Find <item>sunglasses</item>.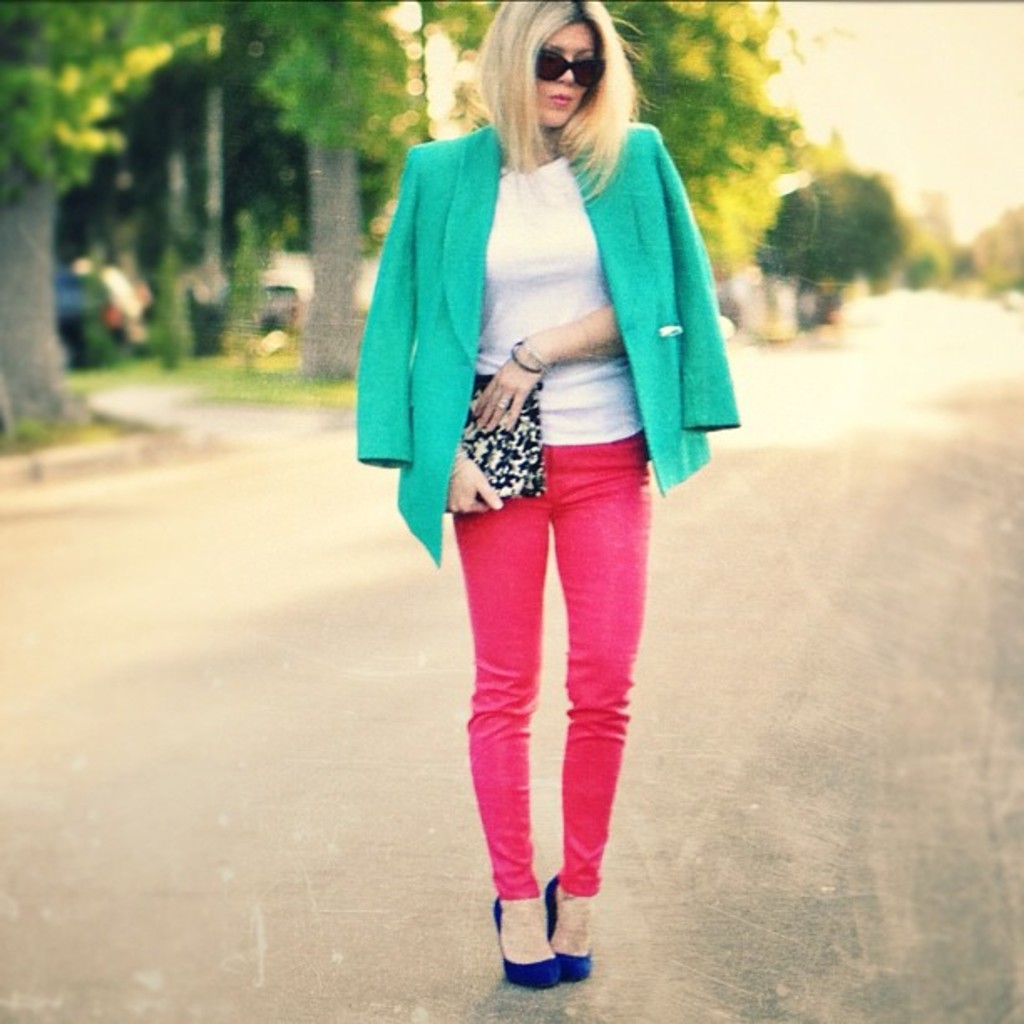
<region>524, 45, 604, 87</region>.
